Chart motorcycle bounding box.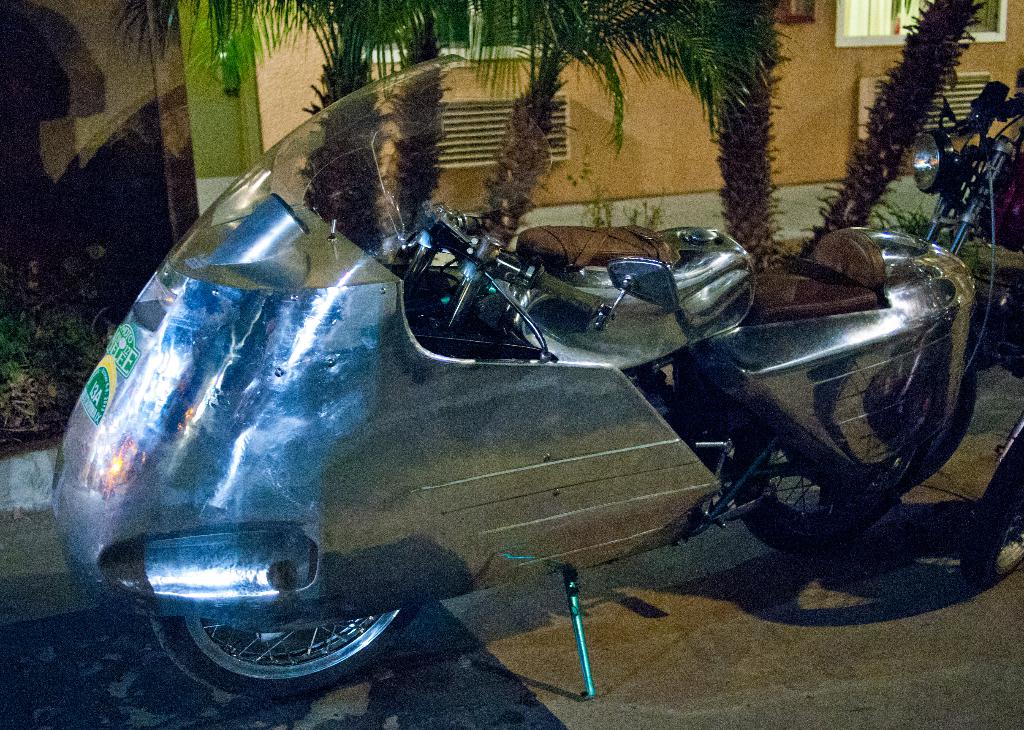
Charted: pyautogui.locateOnScreen(0, 99, 981, 693).
